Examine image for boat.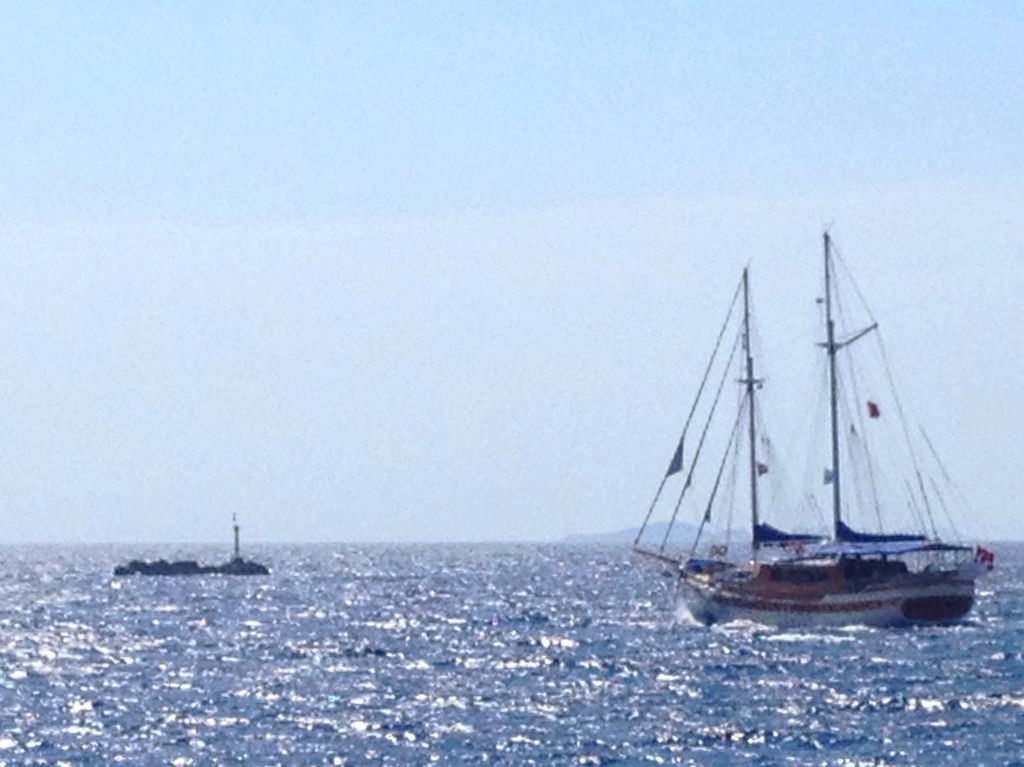
Examination result: box=[638, 248, 1016, 650].
